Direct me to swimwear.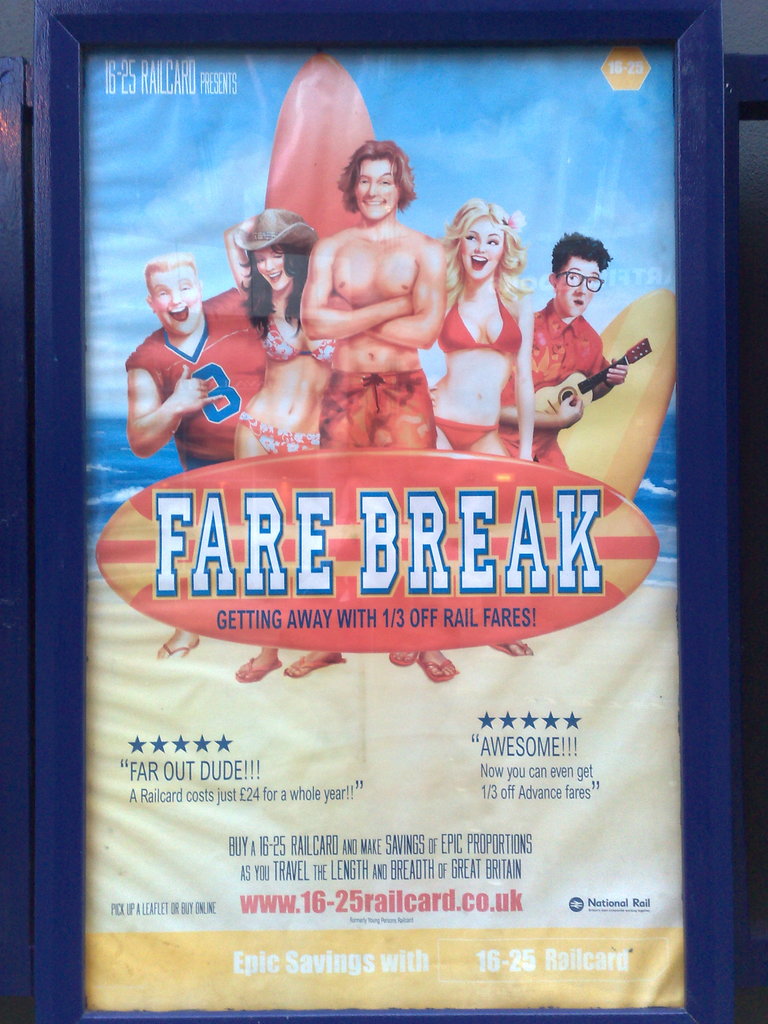
Direction: pyautogui.locateOnScreen(234, 407, 326, 460).
